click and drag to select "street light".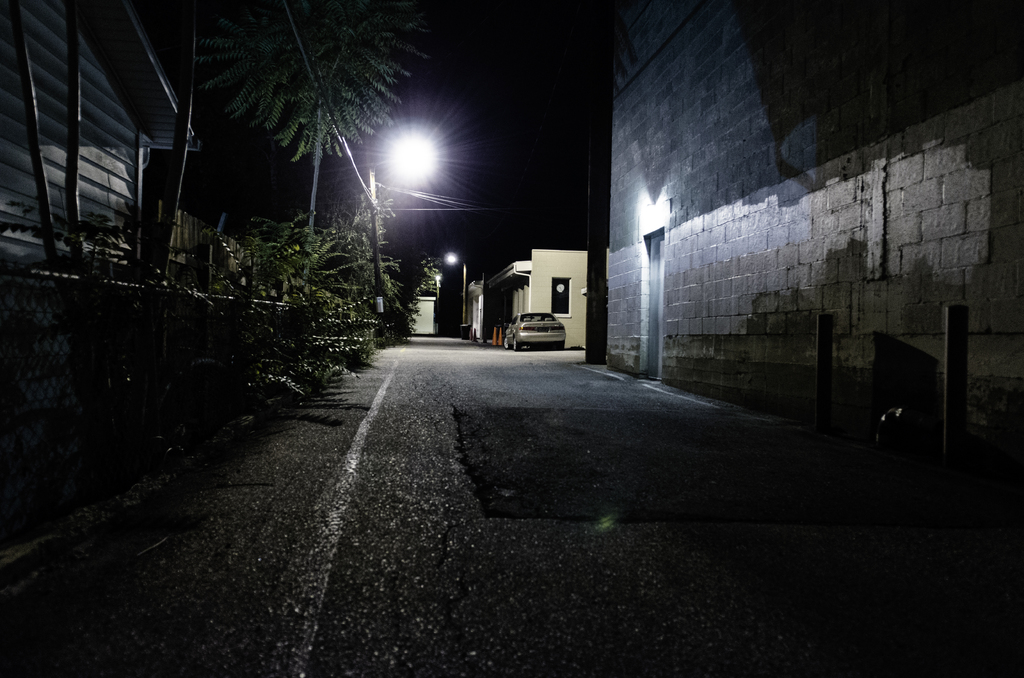
Selection: (x1=434, y1=273, x2=442, y2=327).
